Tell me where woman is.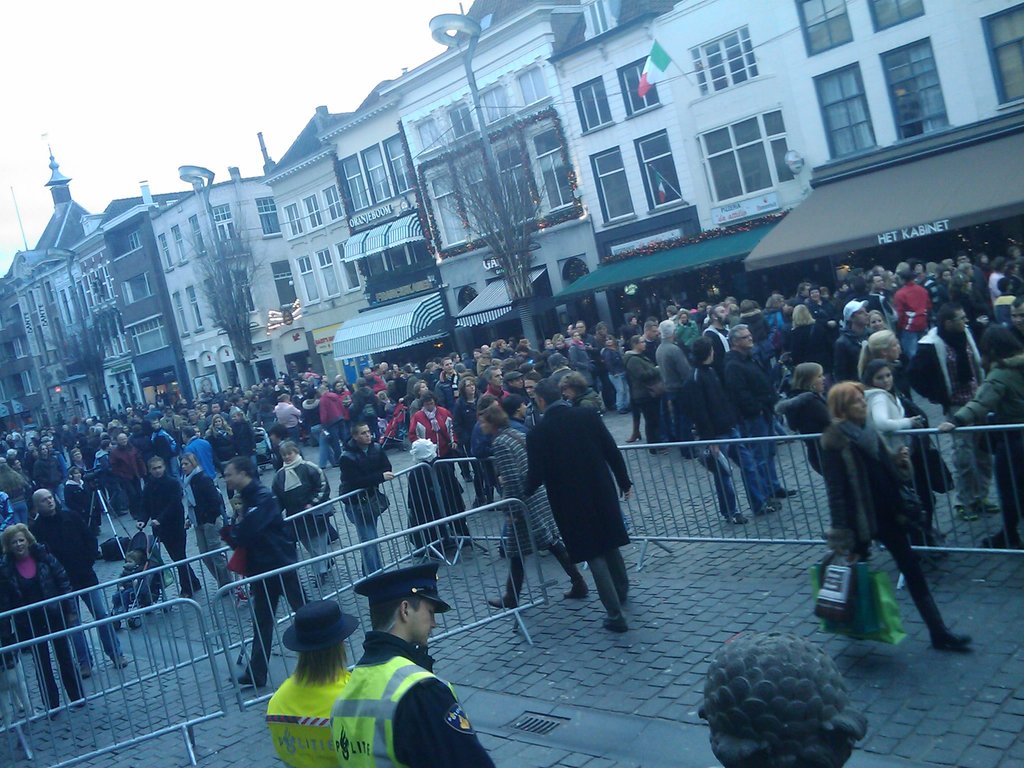
woman is at rect(488, 403, 588, 610).
